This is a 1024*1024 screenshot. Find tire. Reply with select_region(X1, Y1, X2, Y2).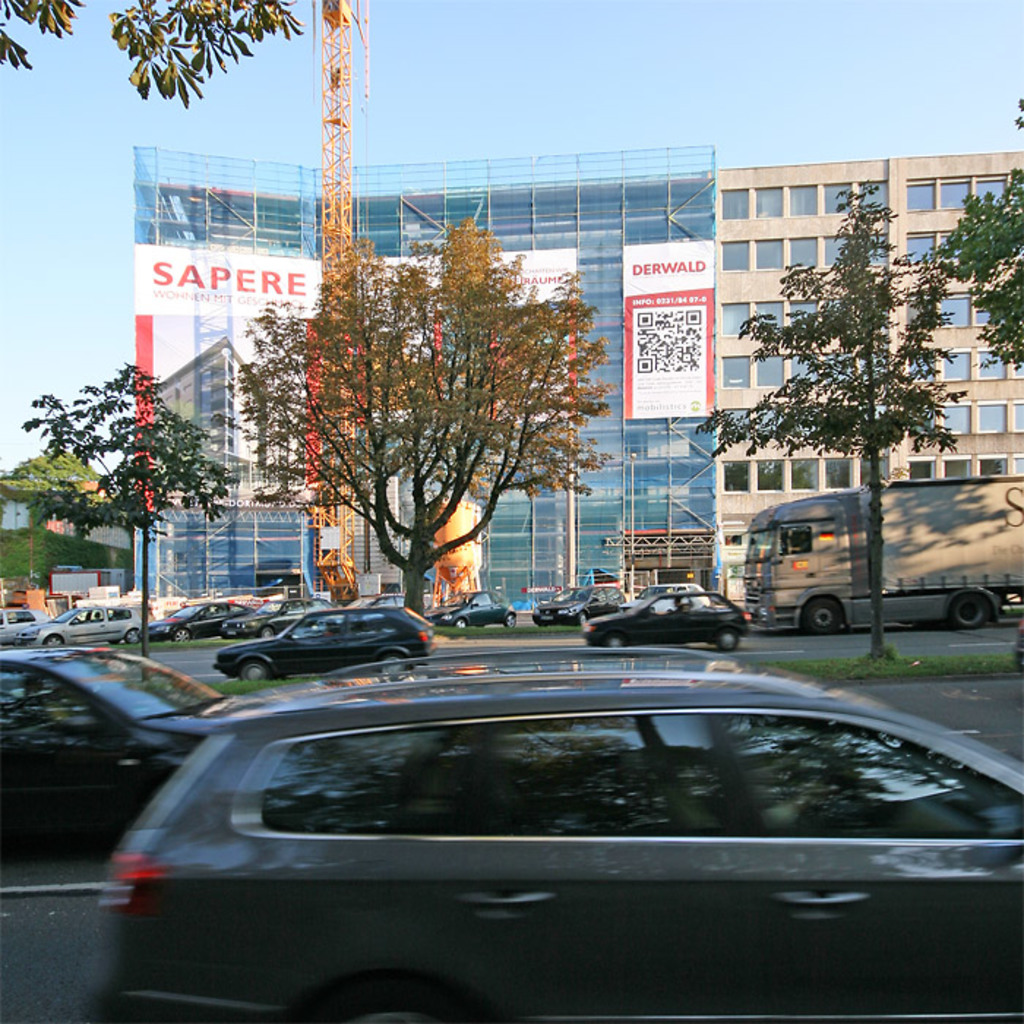
select_region(260, 623, 269, 636).
